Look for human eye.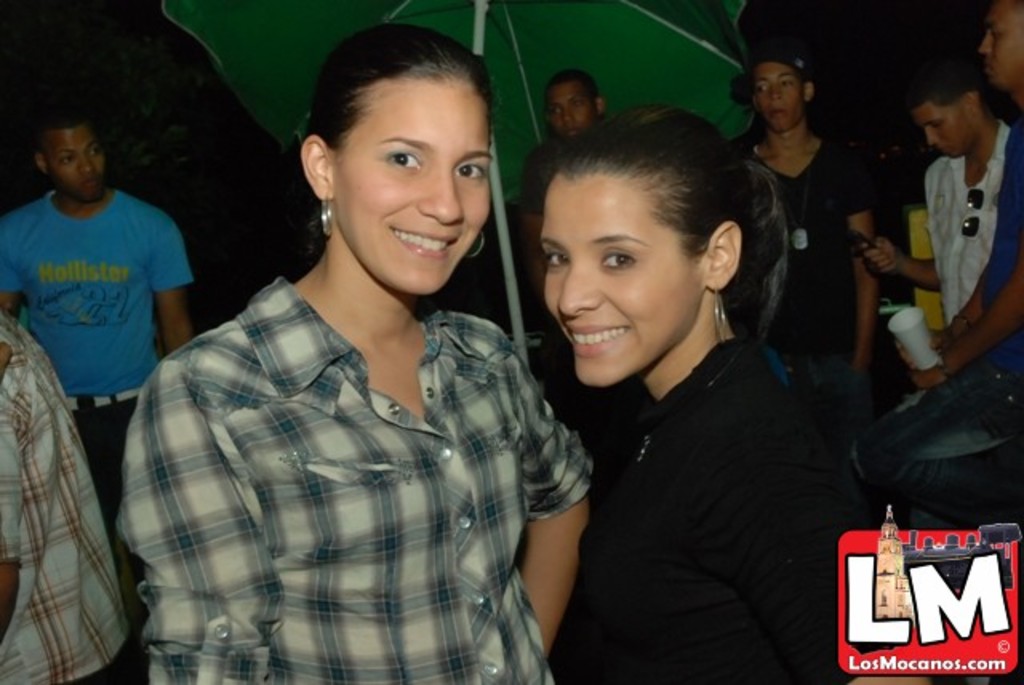
Found: <box>386,146,424,173</box>.
